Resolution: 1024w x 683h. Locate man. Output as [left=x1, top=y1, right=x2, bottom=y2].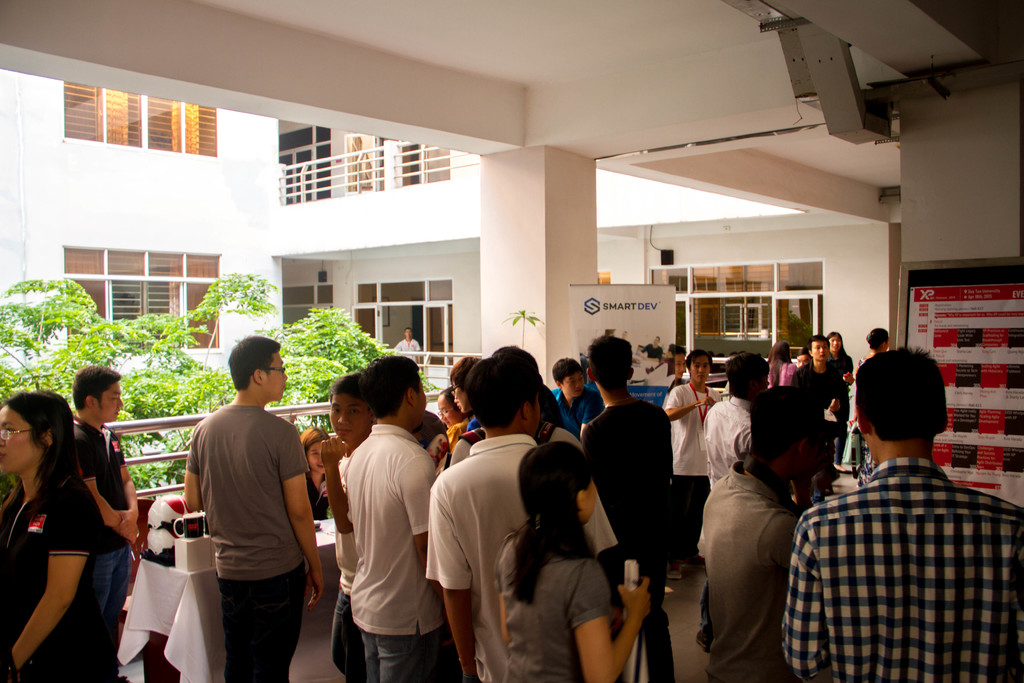
[left=675, top=343, right=690, bottom=386].
